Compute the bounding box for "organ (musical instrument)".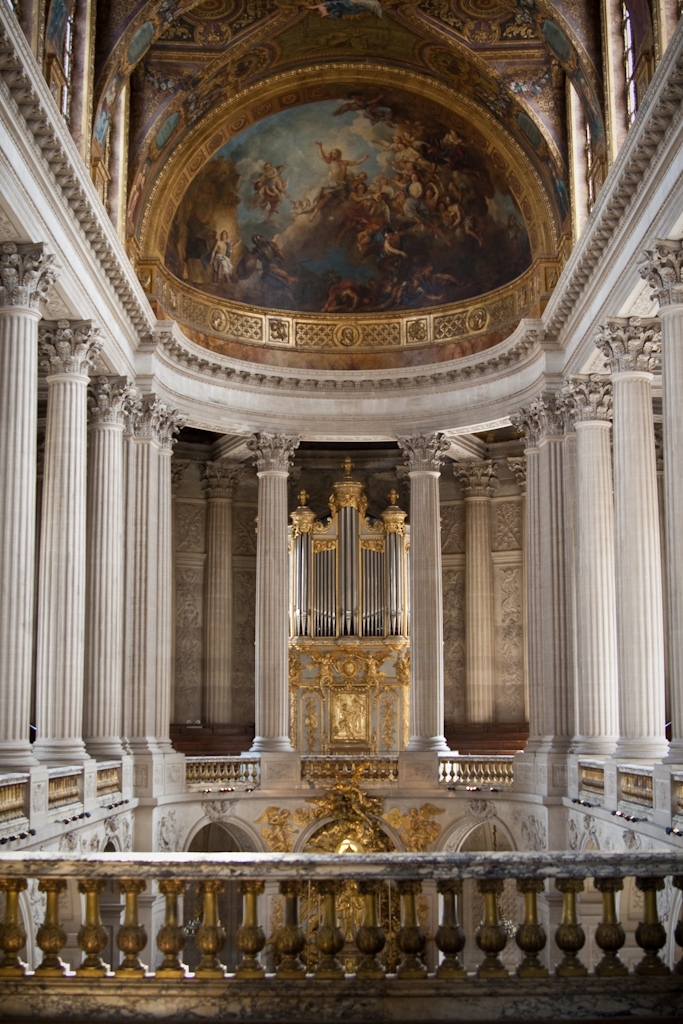
<region>284, 457, 413, 775</region>.
